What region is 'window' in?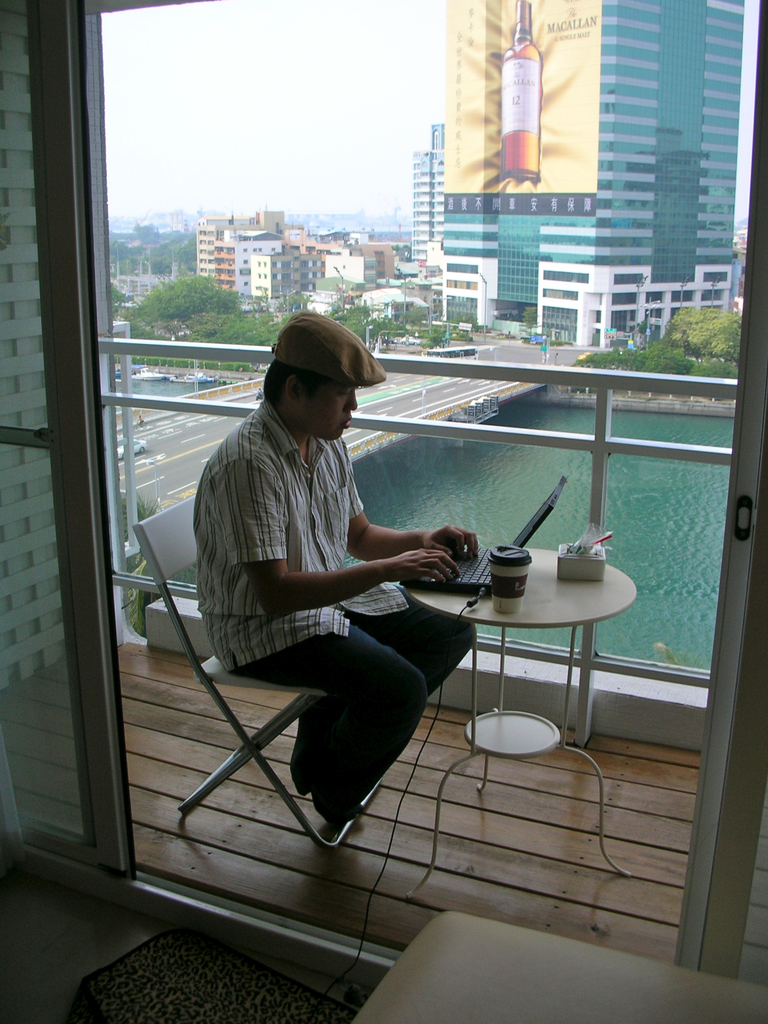
crop(240, 268, 252, 275).
